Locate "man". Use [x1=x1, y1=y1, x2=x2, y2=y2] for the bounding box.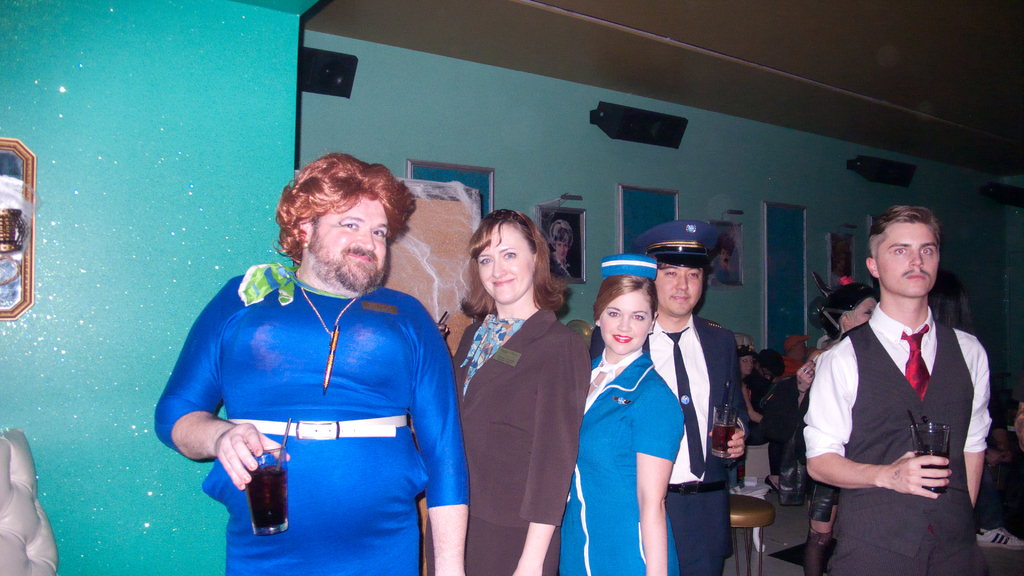
[x1=737, y1=344, x2=778, y2=482].
